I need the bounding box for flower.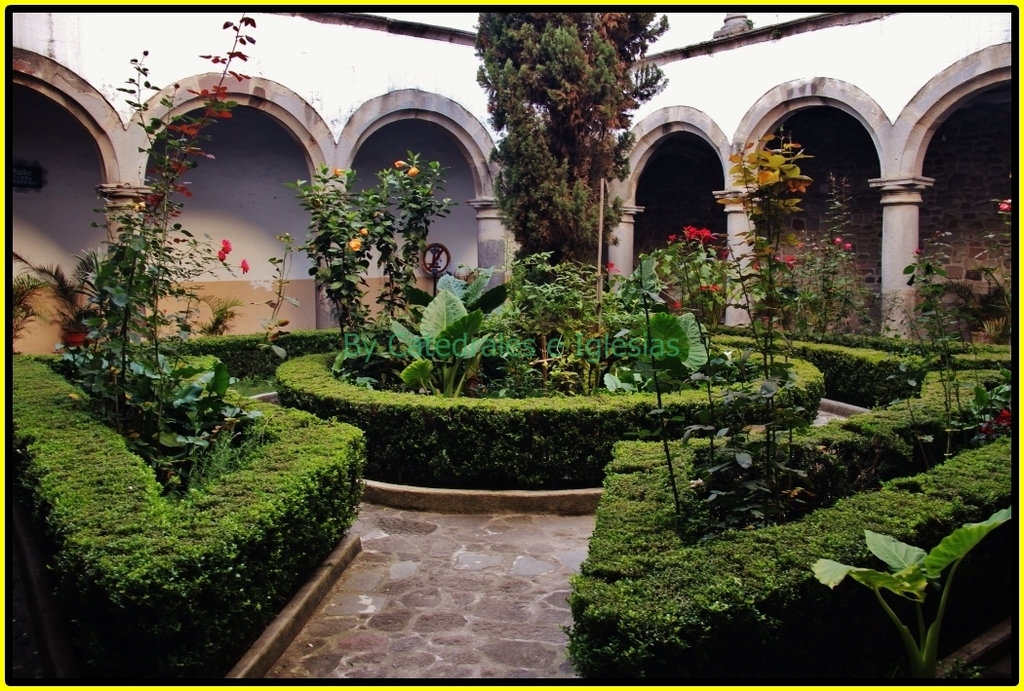
Here it is: 686/221/720/247.
